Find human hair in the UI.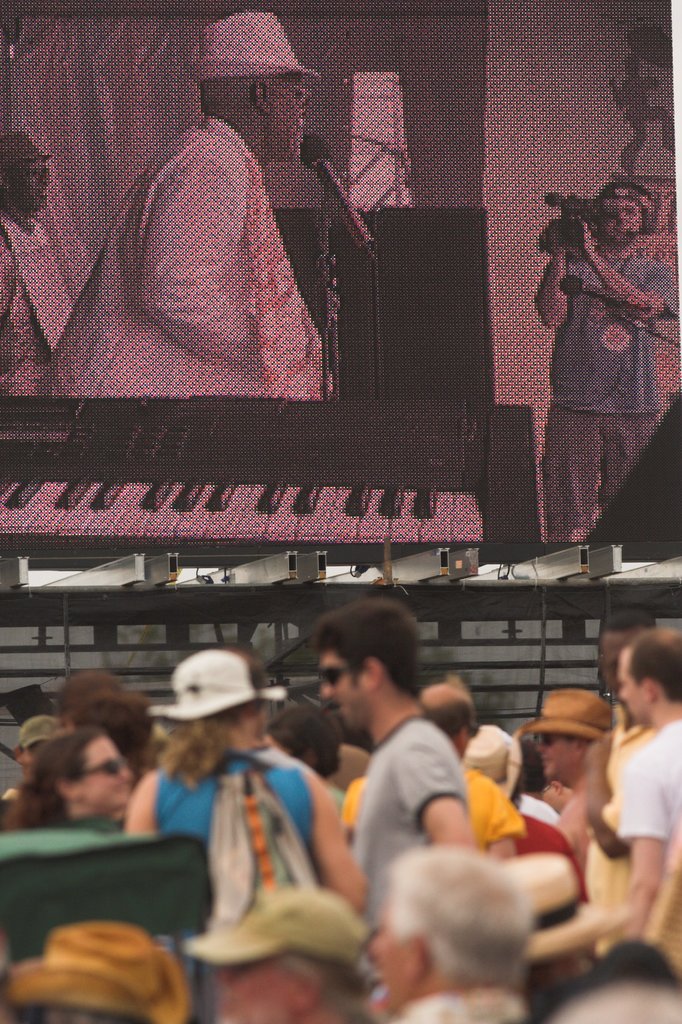
UI element at (x1=263, y1=699, x2=345, y2=783).
